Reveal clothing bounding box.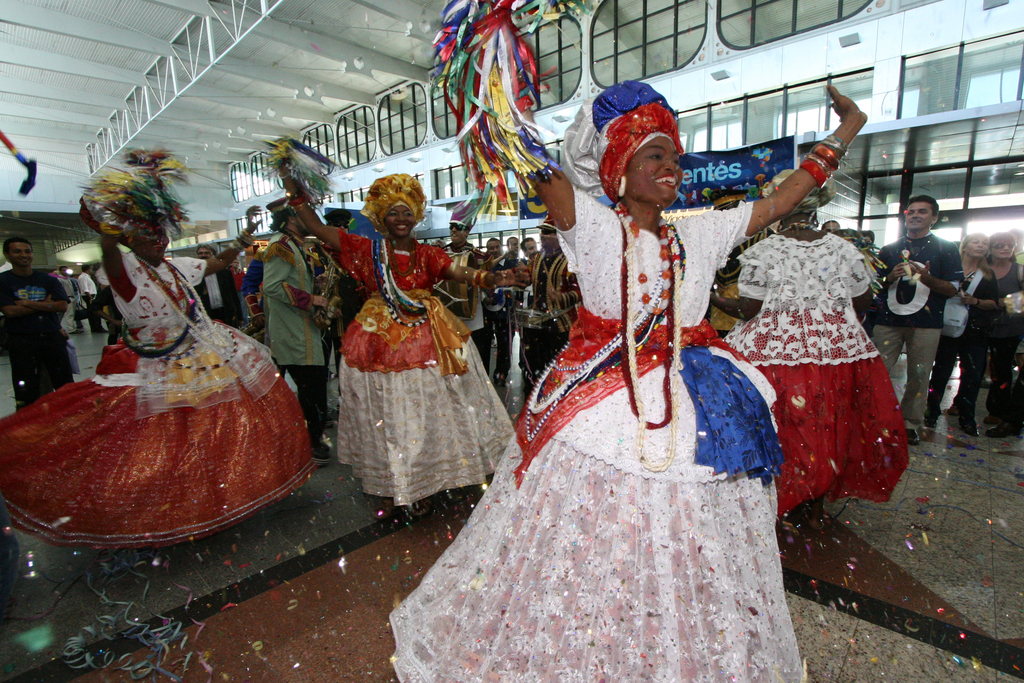
Revealed: x1=861, y1=236, x2=972, y2=429.
